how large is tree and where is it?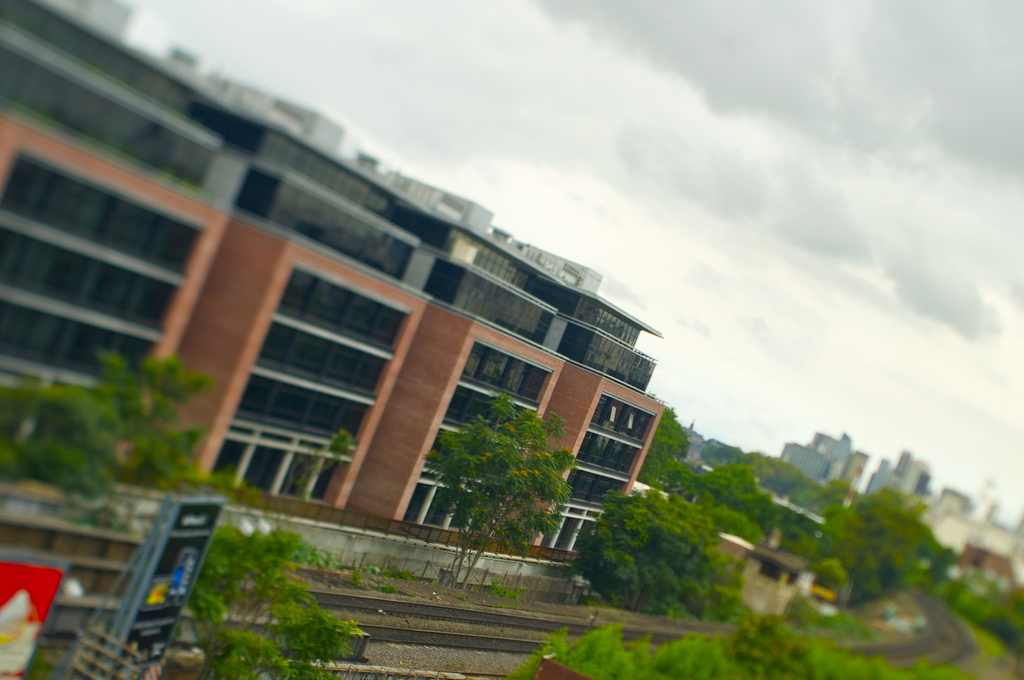
Bounding box: select_region(799, 473, 956, 610).
